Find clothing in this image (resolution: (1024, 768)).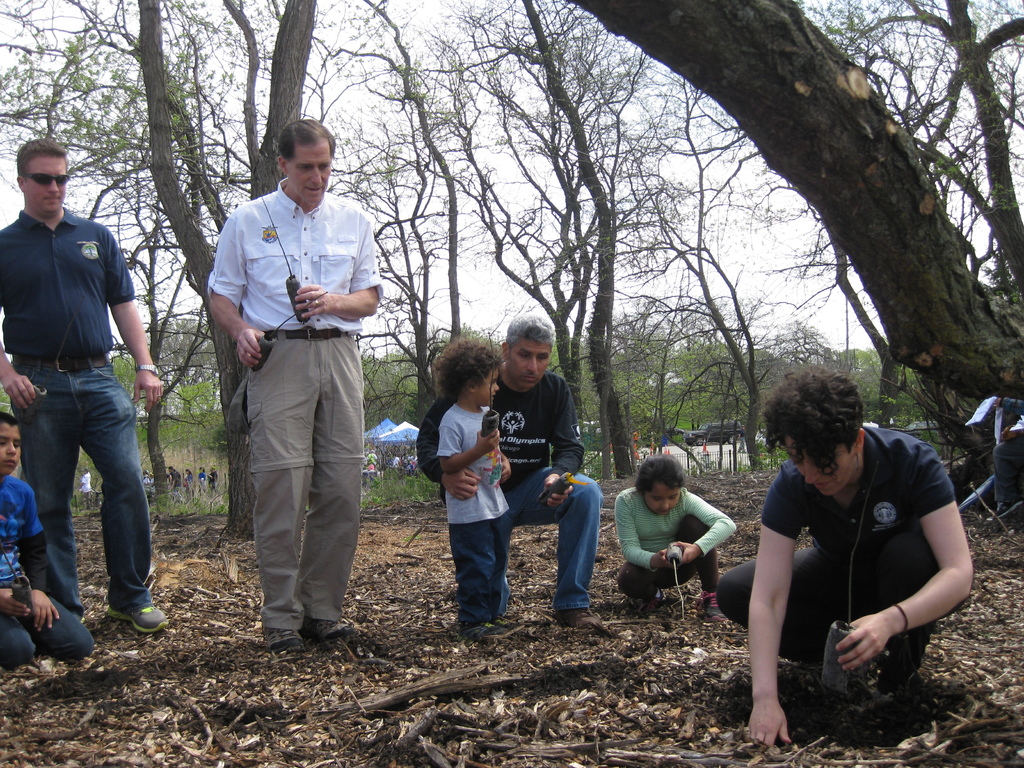
bbox(417, 378, 605, 610).
